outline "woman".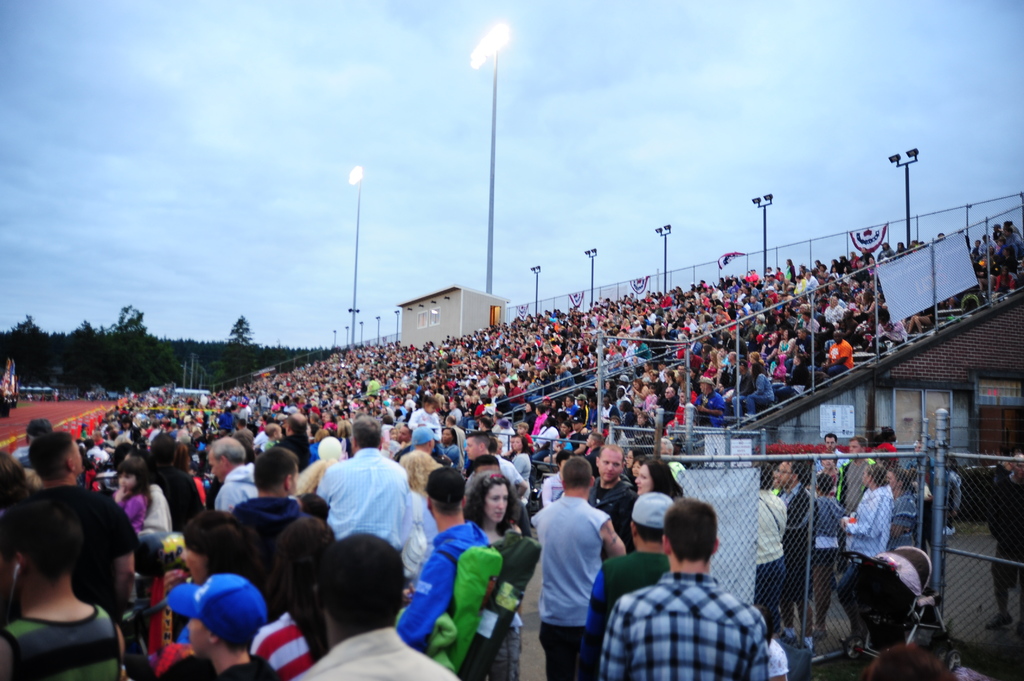
Outline: box=[333, 421, 356, 460].
